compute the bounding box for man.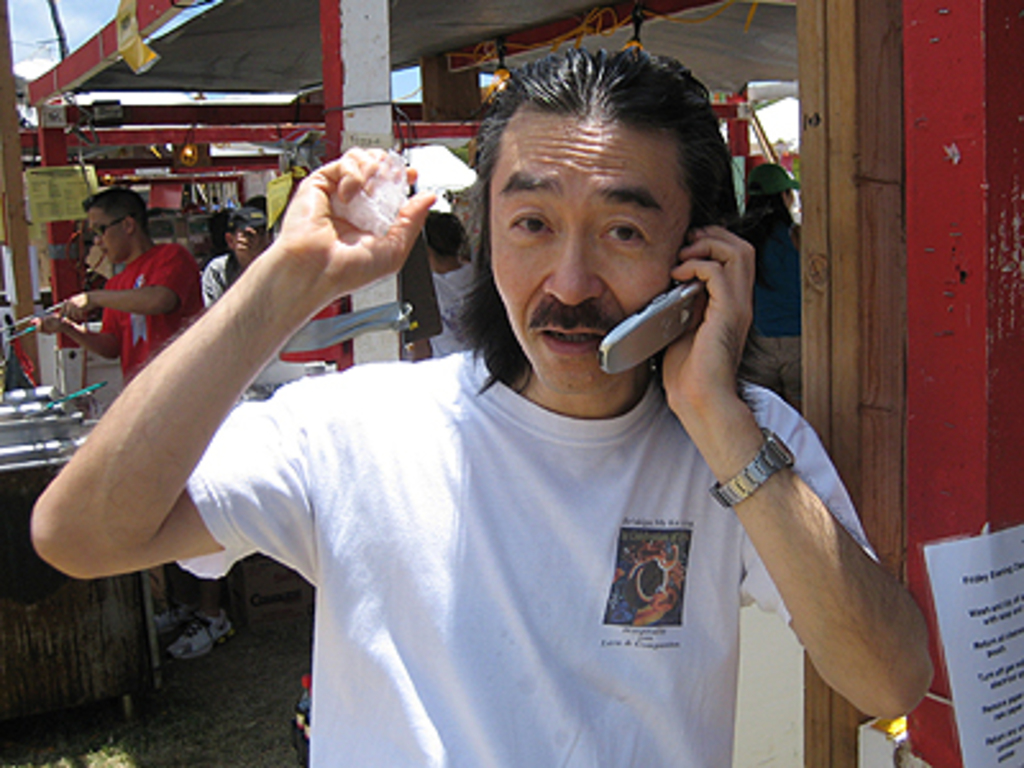
detection(36, 179, 248, 671).
